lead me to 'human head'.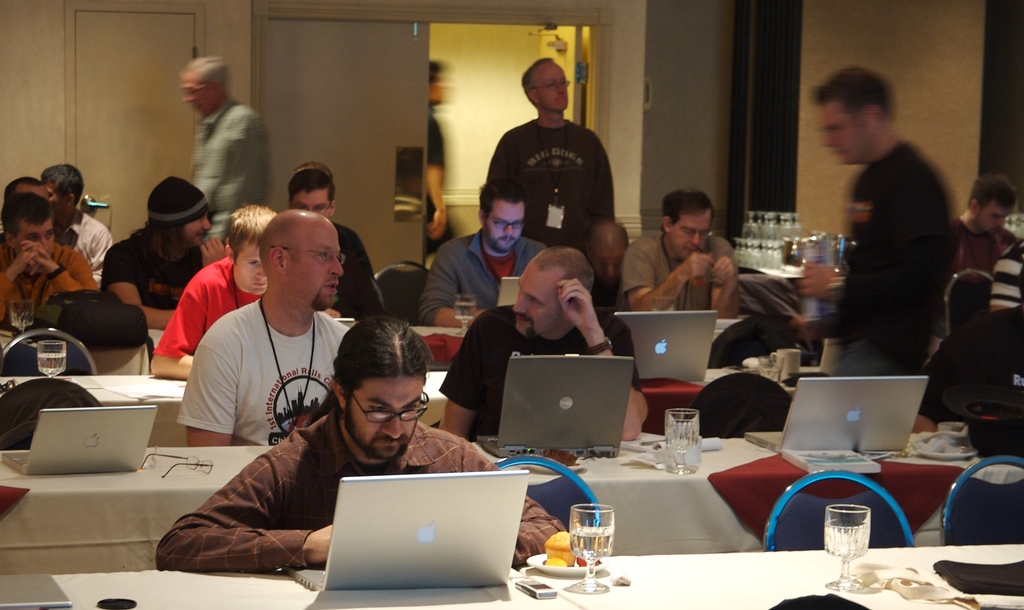
Lead to {"left": 287, "top": 171, "right": 334, "bottom": 218}.
